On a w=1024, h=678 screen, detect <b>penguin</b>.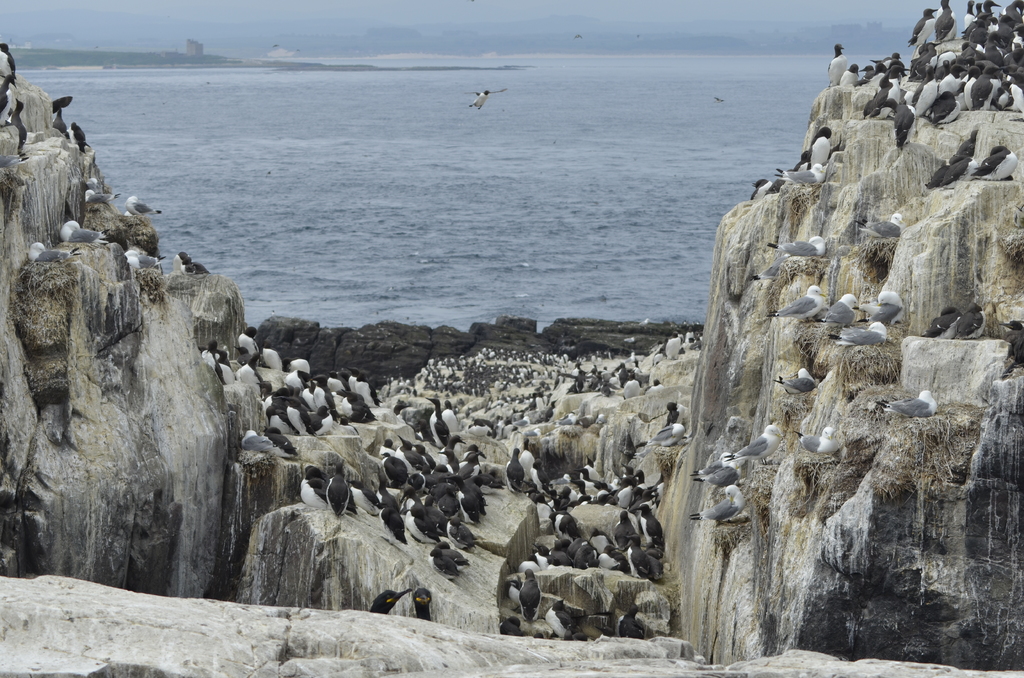
box(509, 448, 526, 492).
